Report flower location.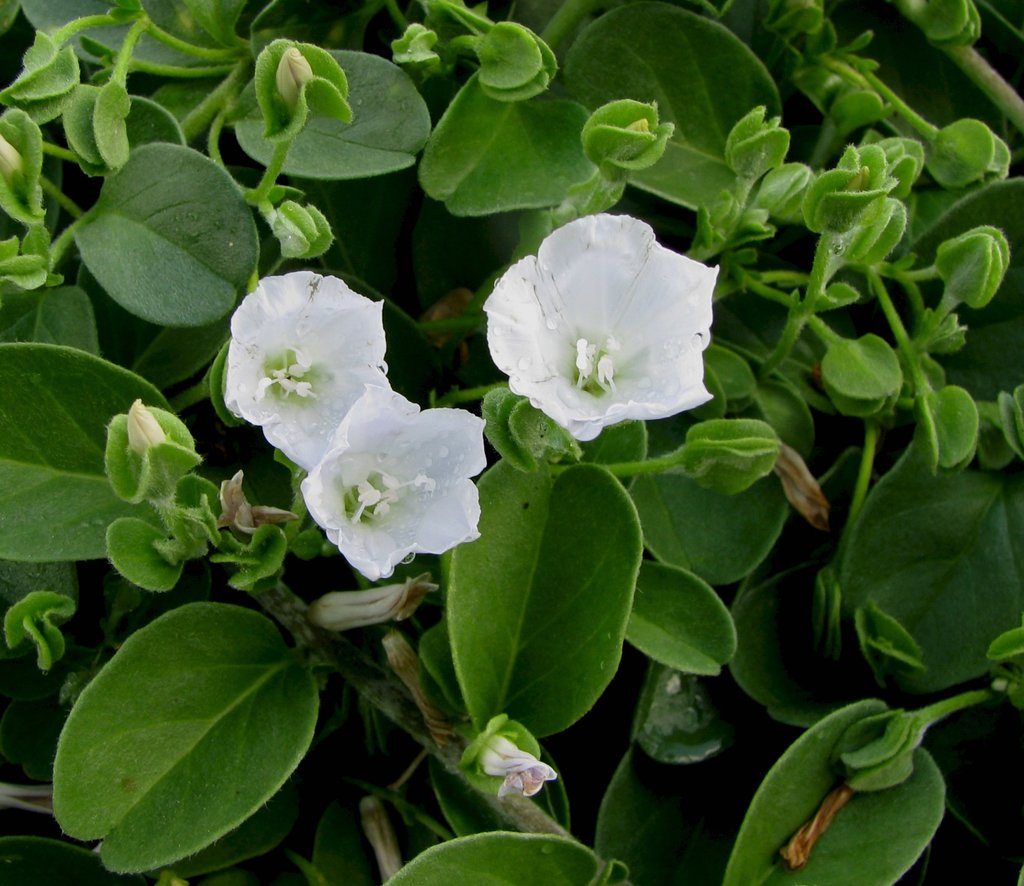
Report: 456/712/565/805.
